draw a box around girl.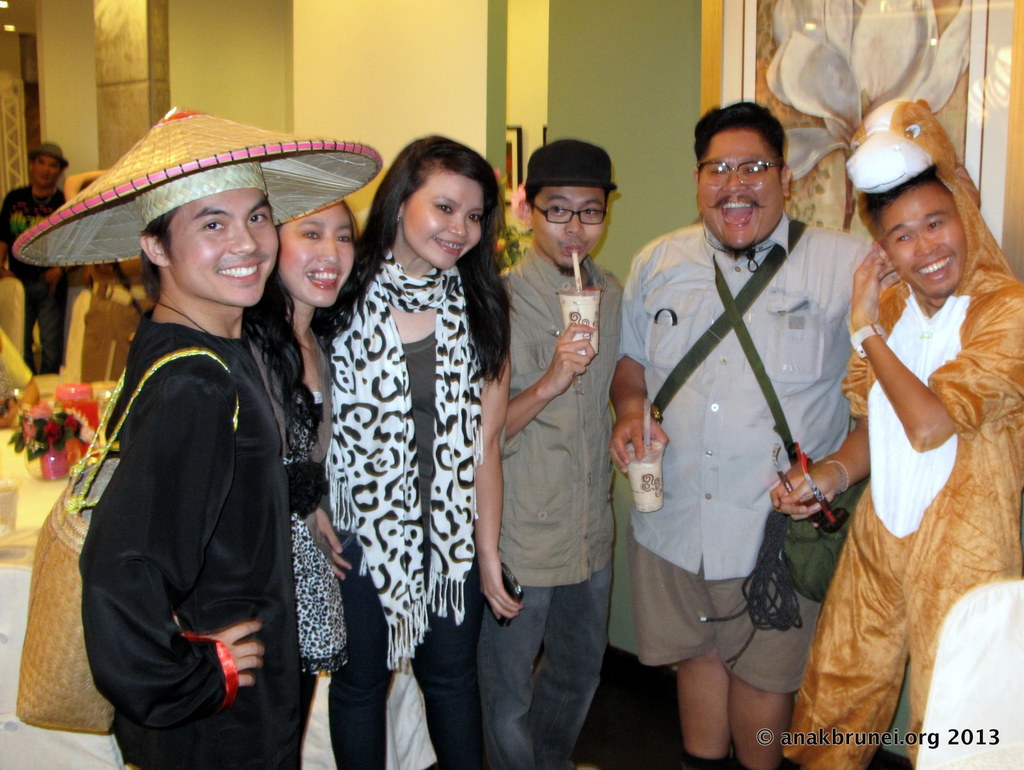
crop(248, 195, 362, 739).
